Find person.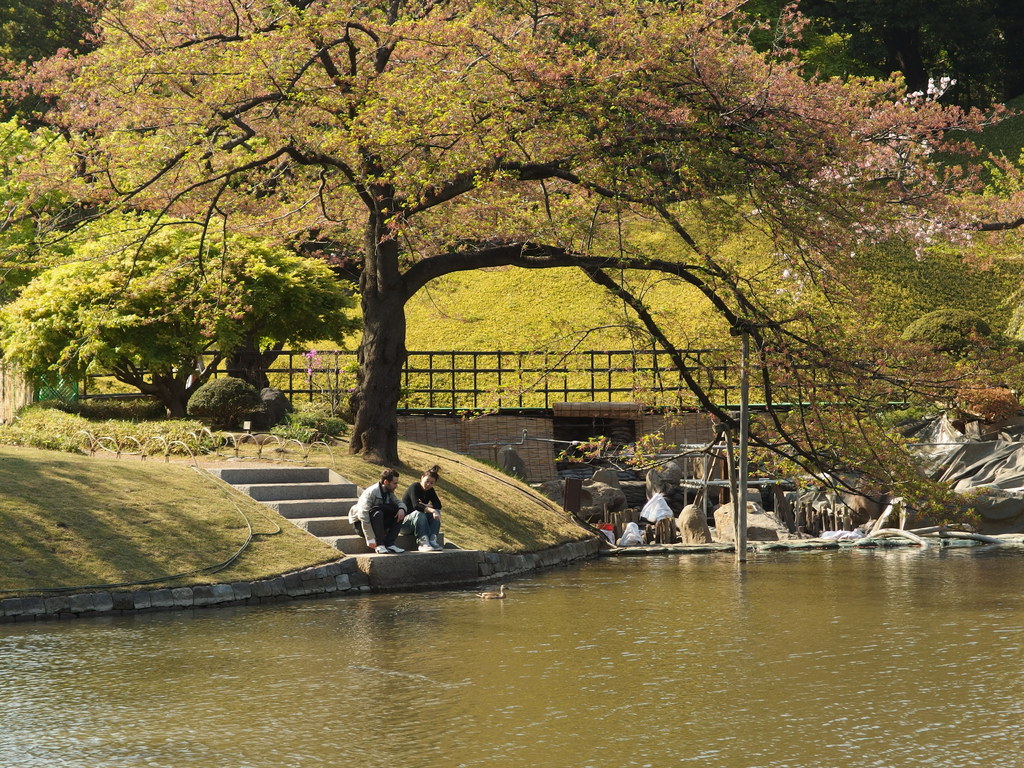
<bbox>400, 466, 443, 555</bbox>.
